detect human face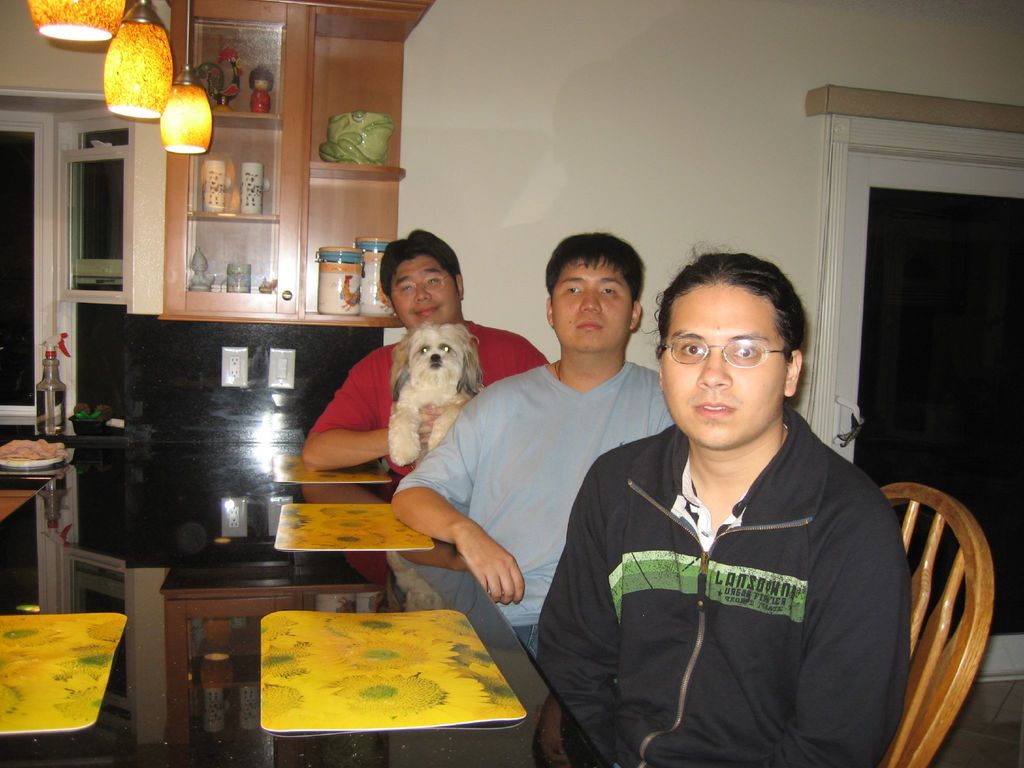
region(384, 254, 462, 335)
